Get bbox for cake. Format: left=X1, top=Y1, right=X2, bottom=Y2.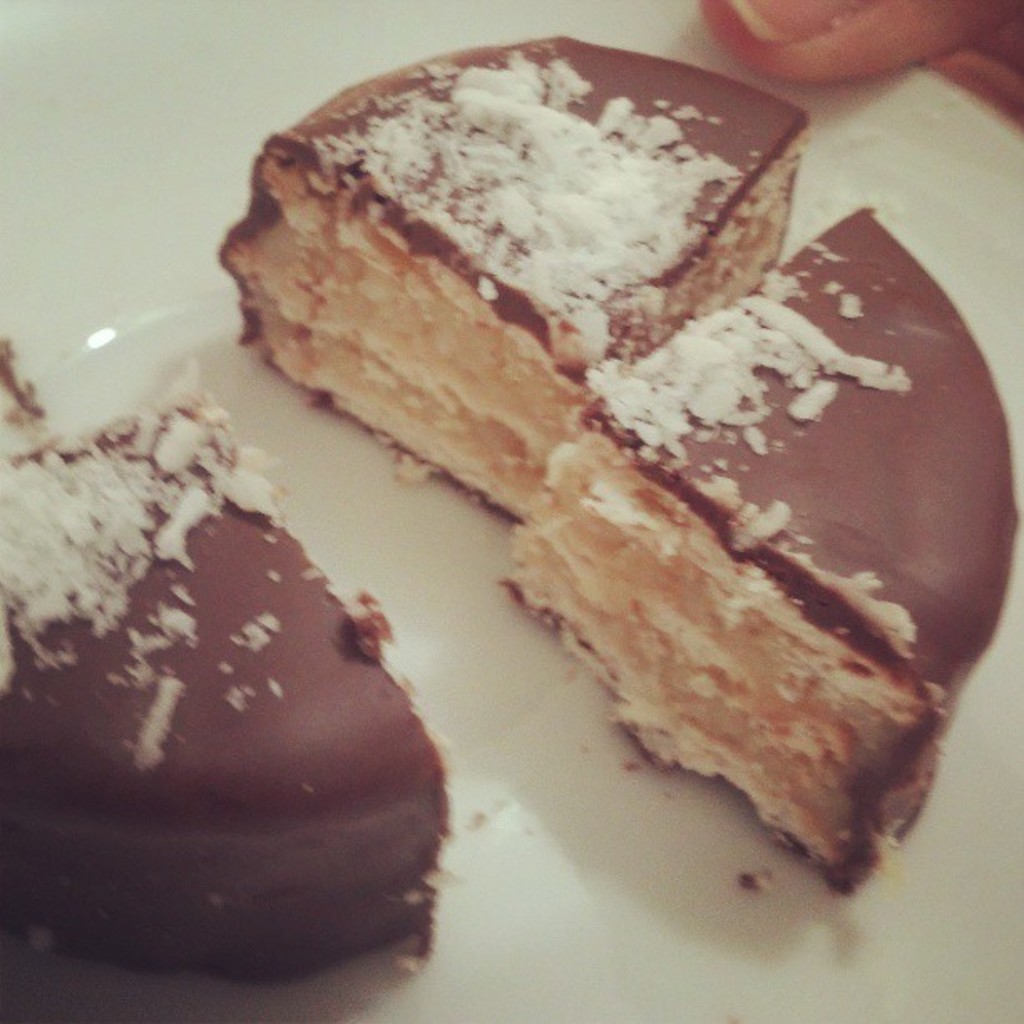
left=500, top=206, right=1019, bottom=897.
